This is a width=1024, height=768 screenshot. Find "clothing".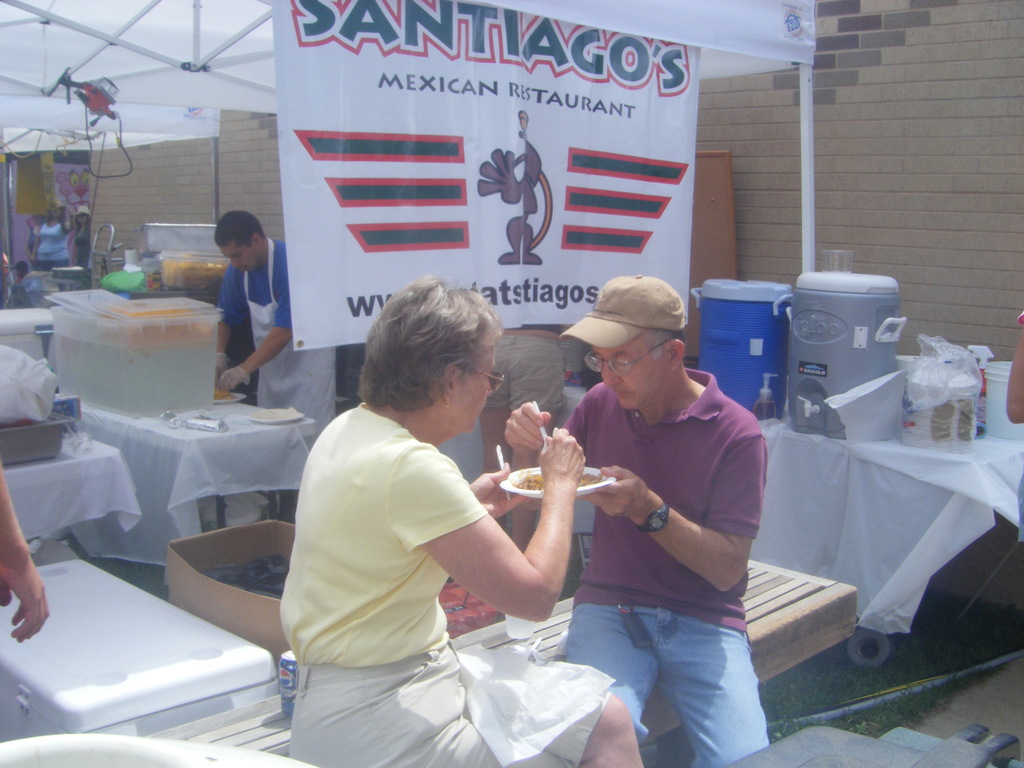
Bounding box: (x1=280, y1=360, x2=509, y2=719).
